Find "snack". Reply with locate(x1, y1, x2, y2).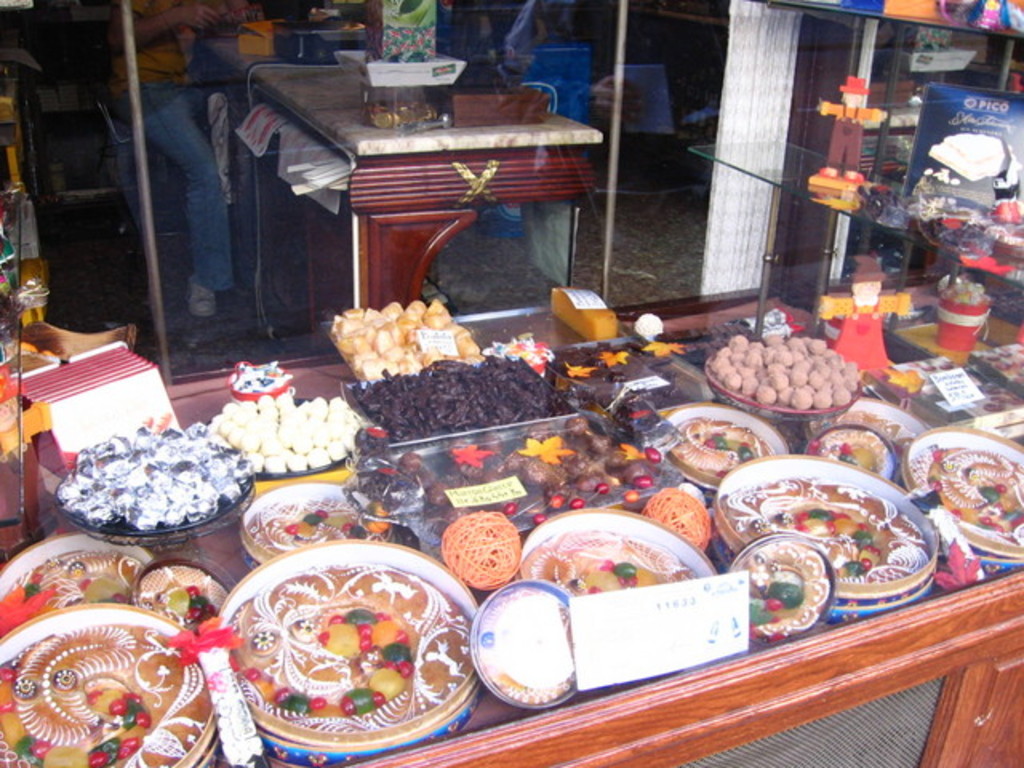
locate(640, 485, 709, 554).
